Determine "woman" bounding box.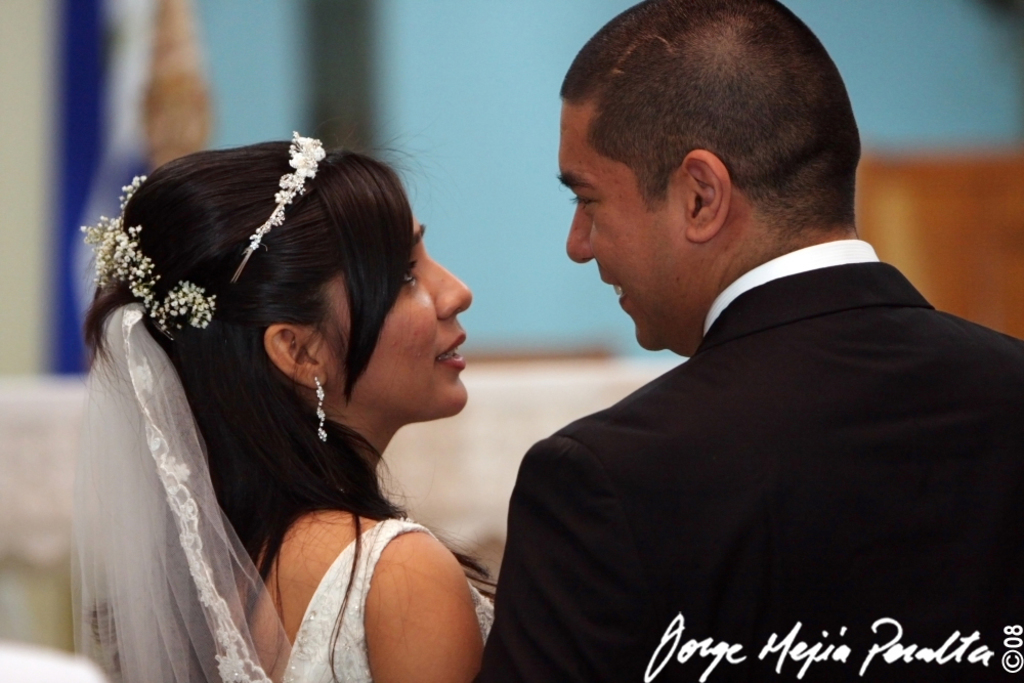
Determined: 66, 128, 496, 682.
